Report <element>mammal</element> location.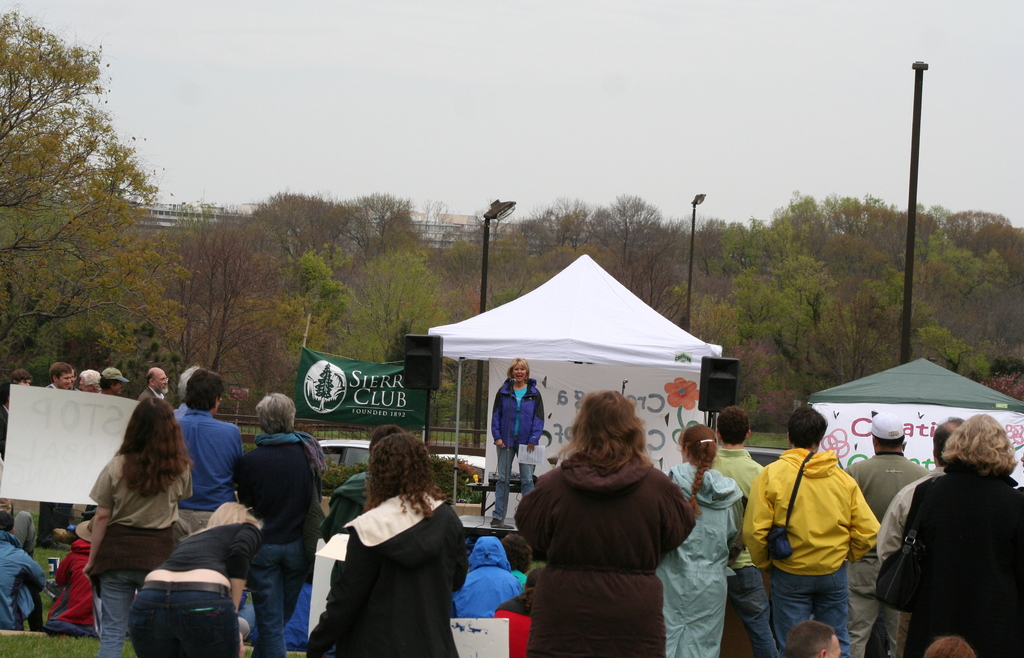
Report: left=740, top=404, right=882, bottom=657.
